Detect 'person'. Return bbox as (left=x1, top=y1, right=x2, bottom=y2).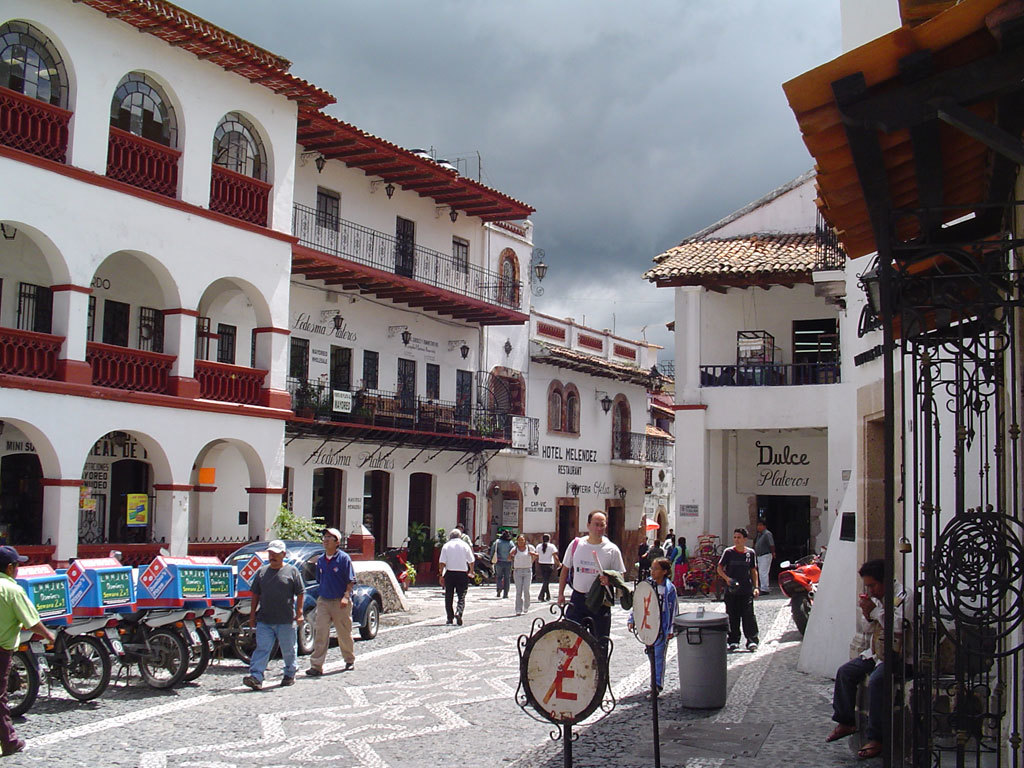
(left=508, top=528, right=534, bottom=613).
